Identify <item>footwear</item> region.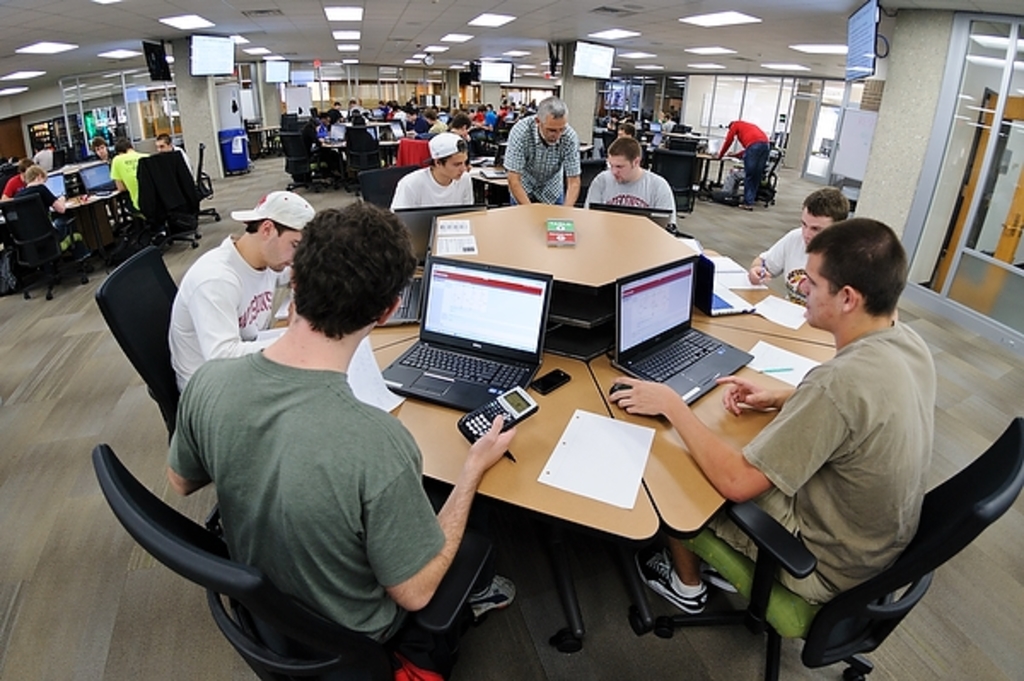
Region: locate(468, 568, 514, 620).
